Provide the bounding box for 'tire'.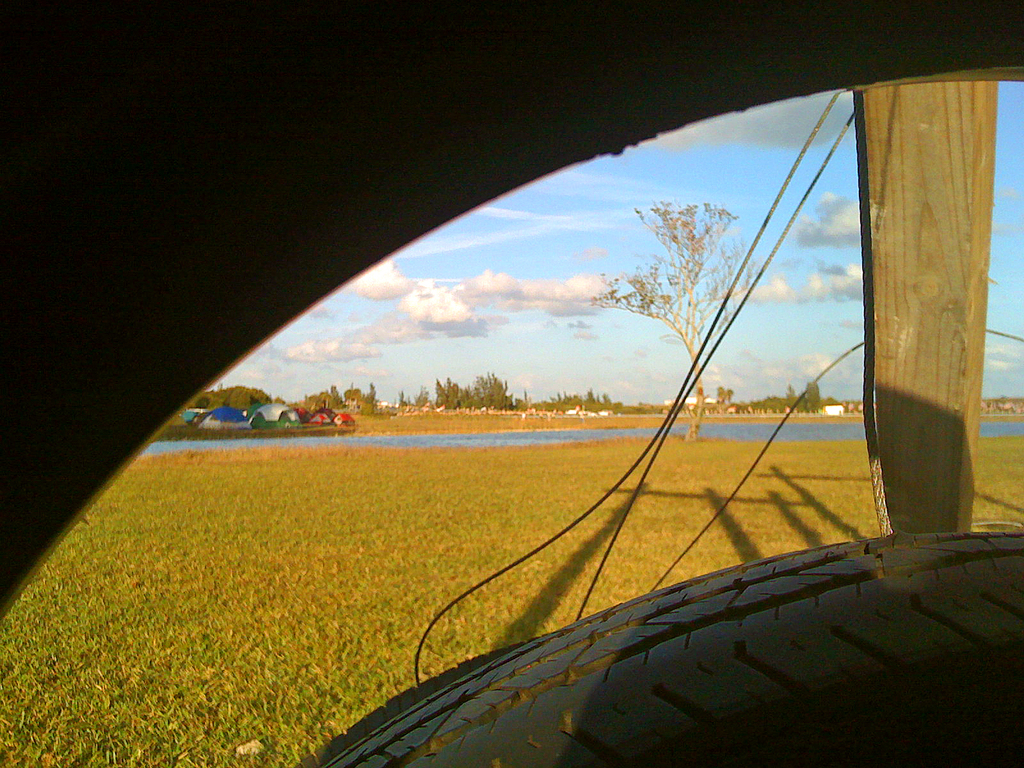
detection(340, 545, 1022, 758).
